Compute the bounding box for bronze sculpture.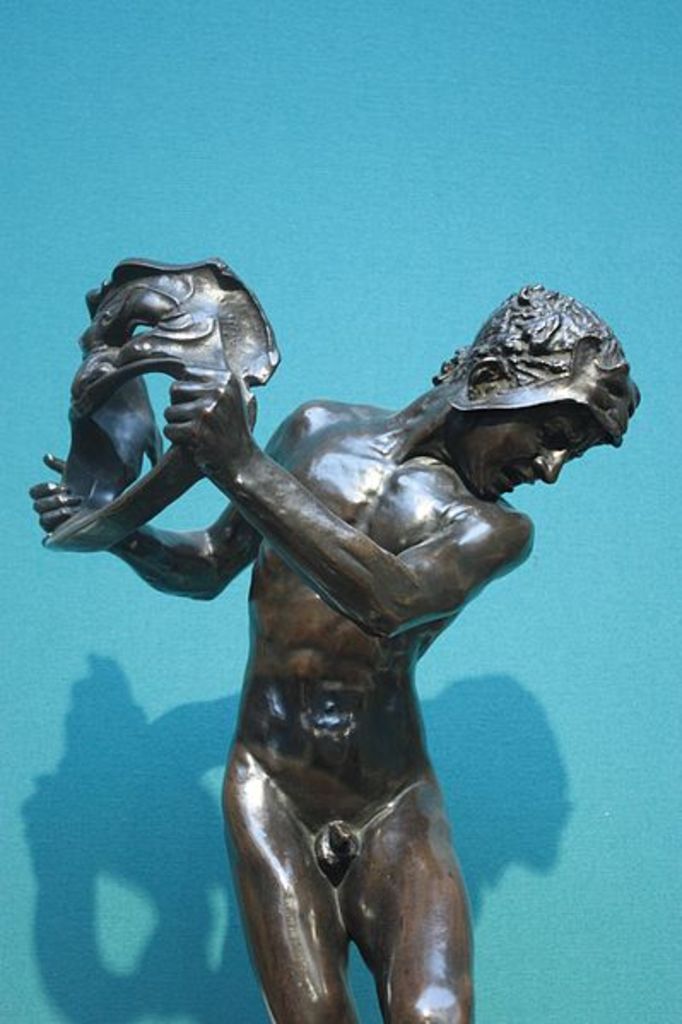
[left=38, top=258, right=629, bottom=1023].
